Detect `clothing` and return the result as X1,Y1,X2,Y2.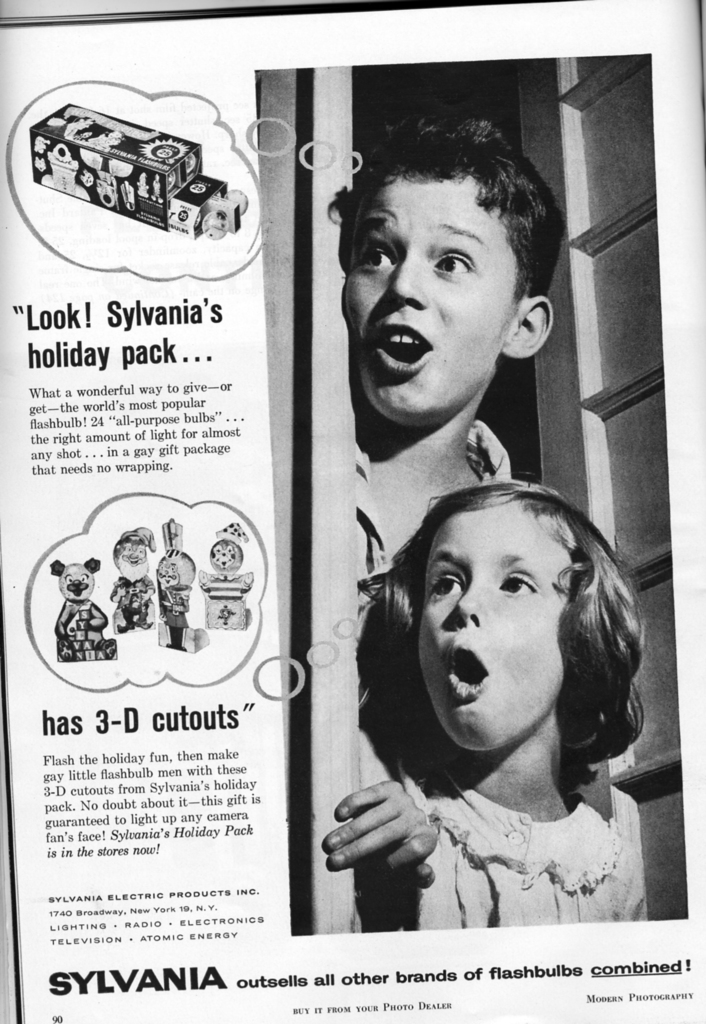
161,595,189,627.
